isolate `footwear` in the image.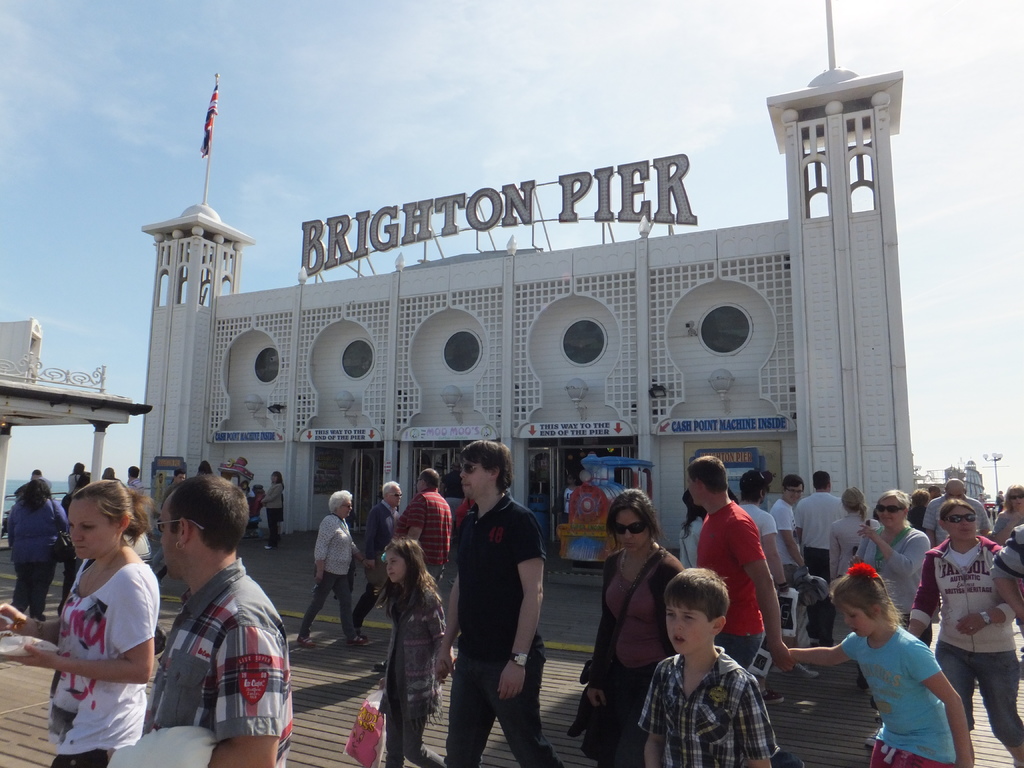
Isolated region: pyautogui.locateOnScreen(346, 636, 368, 647).
